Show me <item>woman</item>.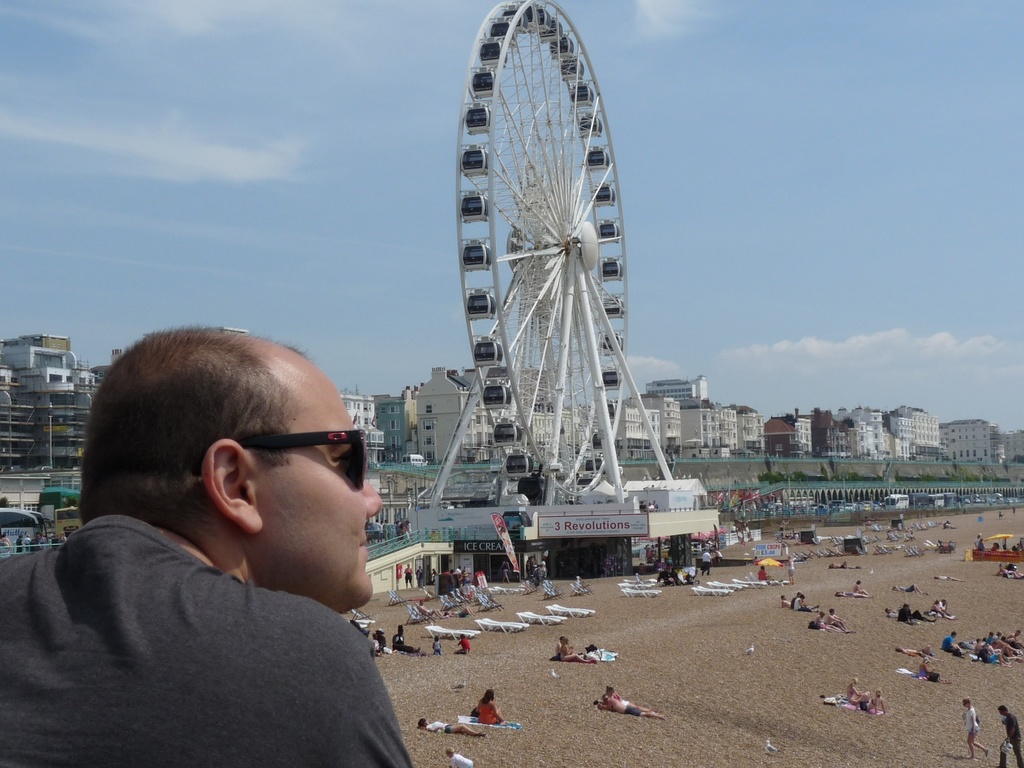
<item>woman</item> is here: <bbox>605, 684, 655, 712</bbox>.
